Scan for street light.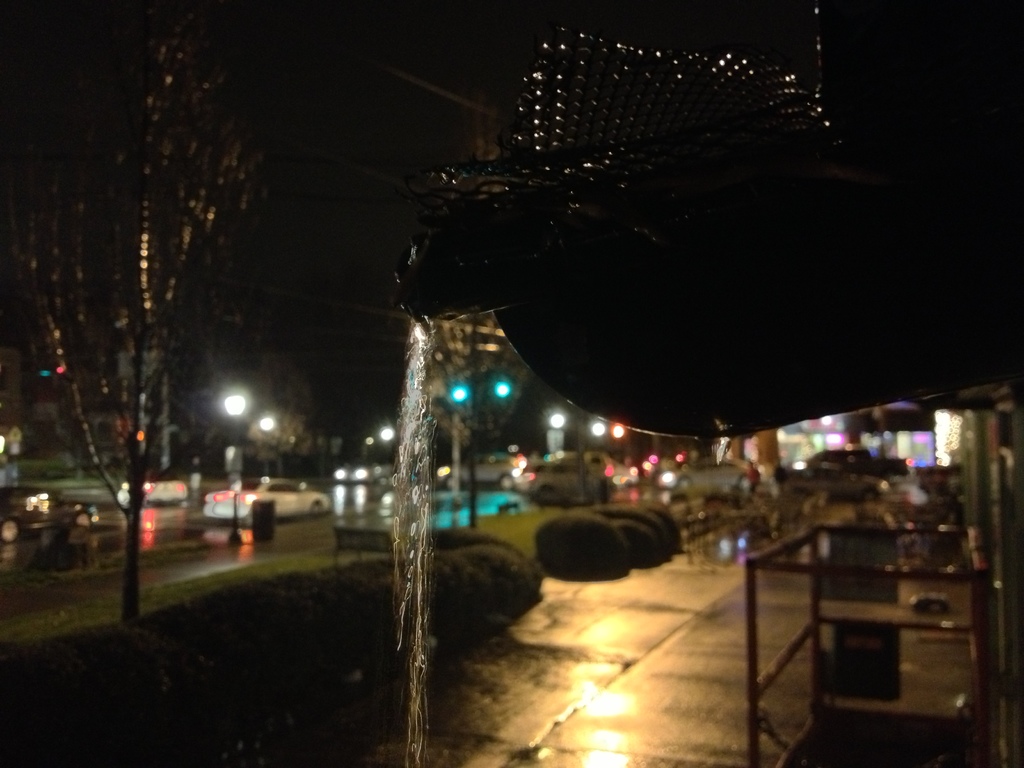
Scan result: pyautogui.locateOnScreen(588, 420, 609, 455).
